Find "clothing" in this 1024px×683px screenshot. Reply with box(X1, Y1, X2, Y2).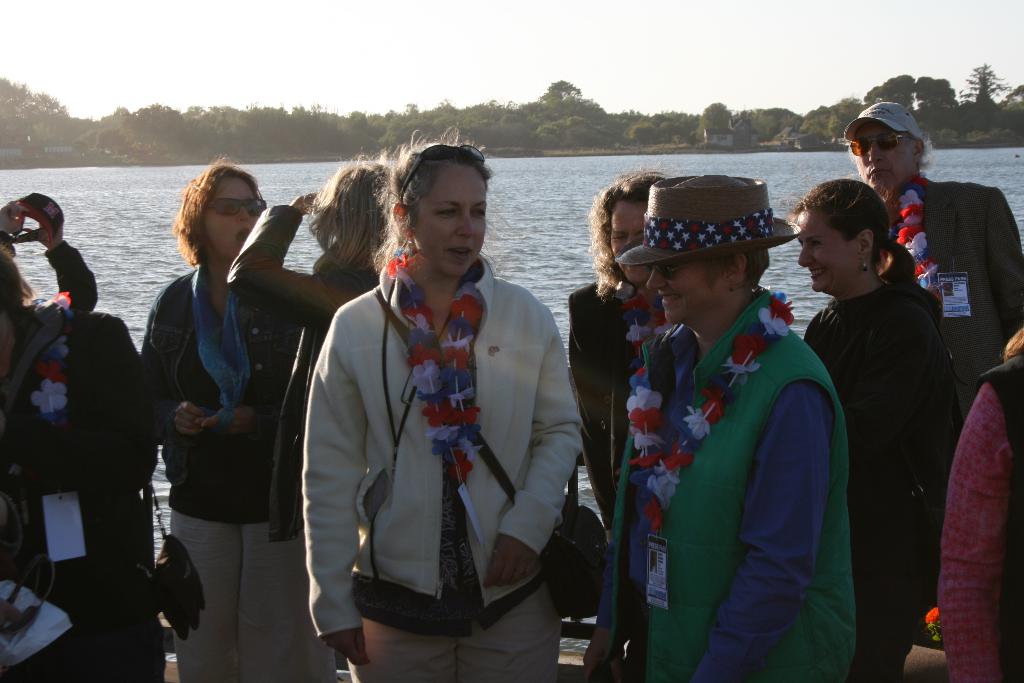
box(569, 269, 657, 682).
